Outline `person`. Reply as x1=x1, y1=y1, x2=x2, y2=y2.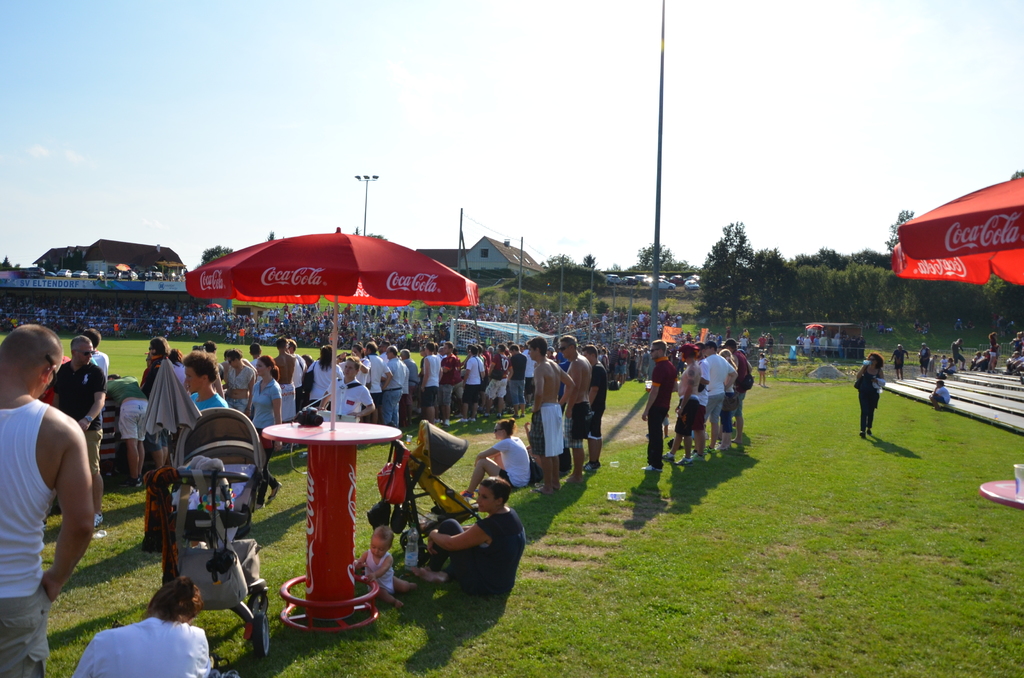
x1=683, y1=343, x2=699, y2=458.
